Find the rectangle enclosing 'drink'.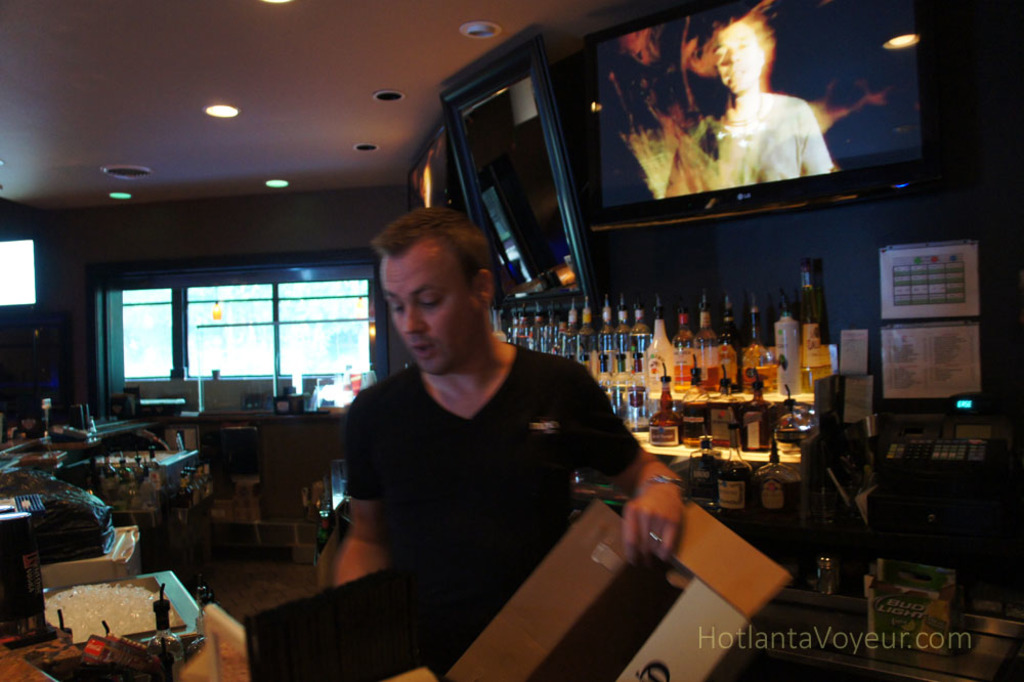
locate(707, 378, 732, 453).
